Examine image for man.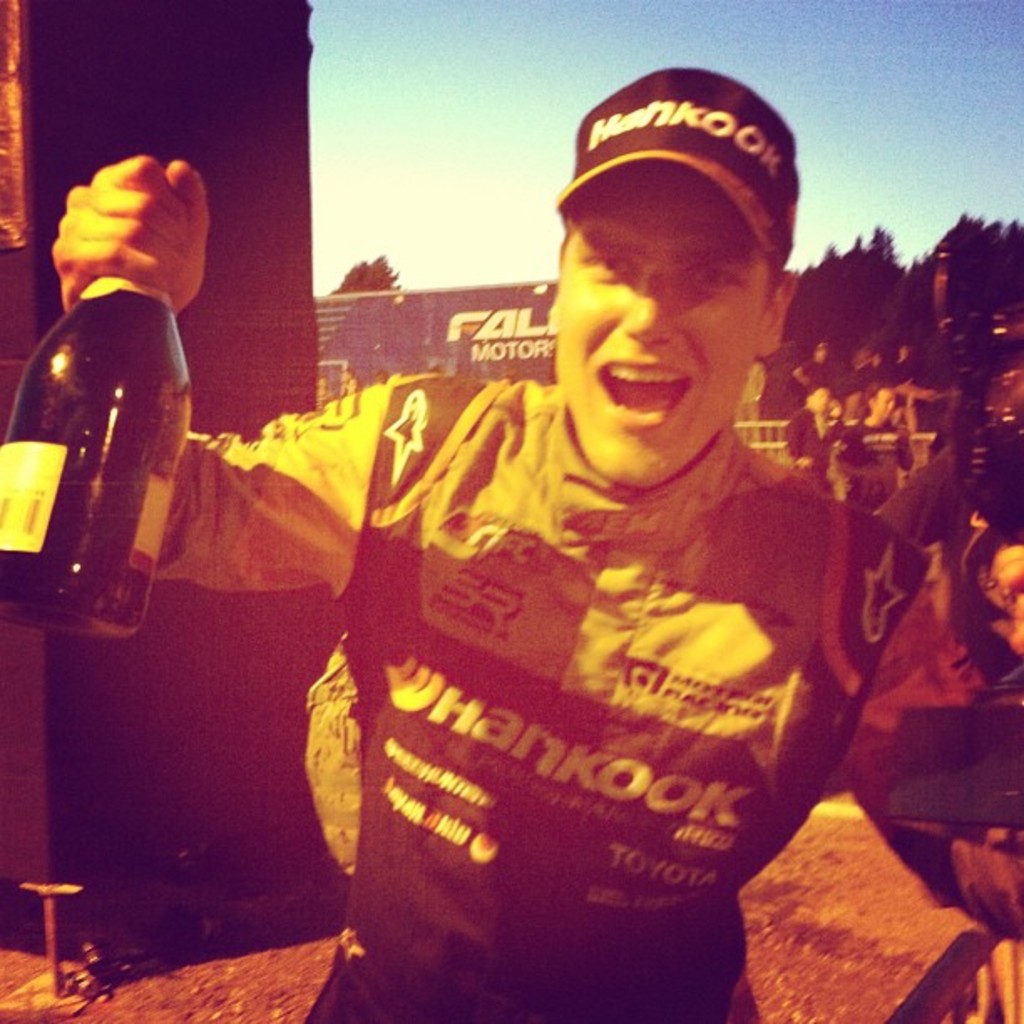
Examination result: (820, 380, 915, 515).
